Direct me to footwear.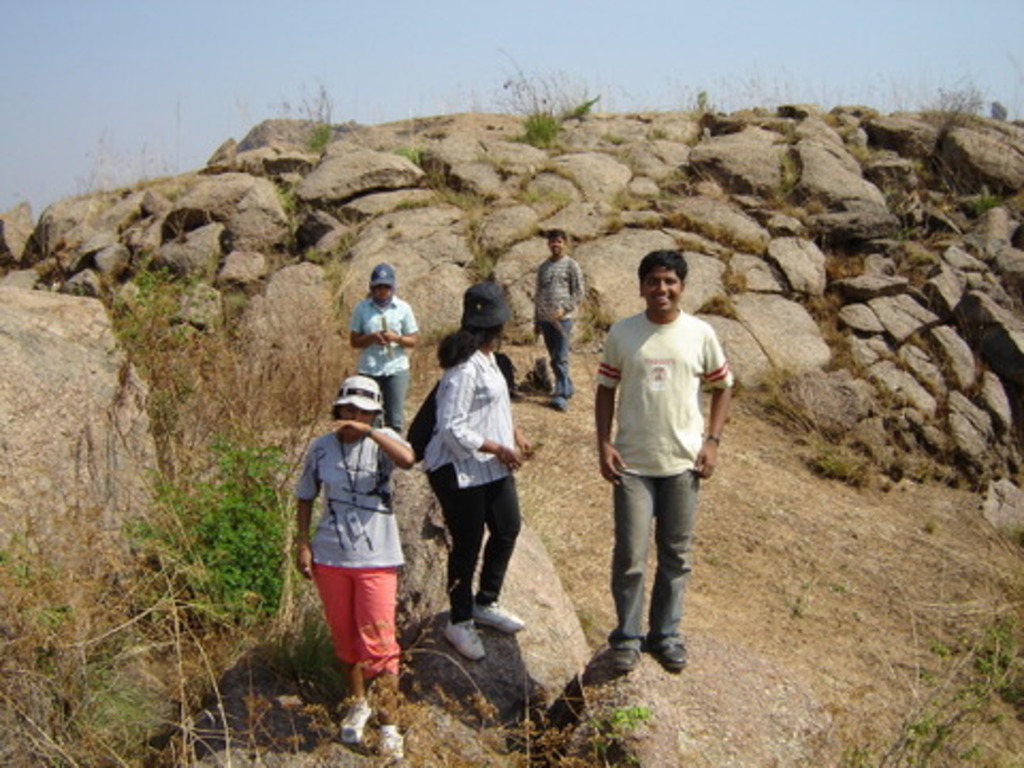
Direction: crop(610, 651, 638, 674).
